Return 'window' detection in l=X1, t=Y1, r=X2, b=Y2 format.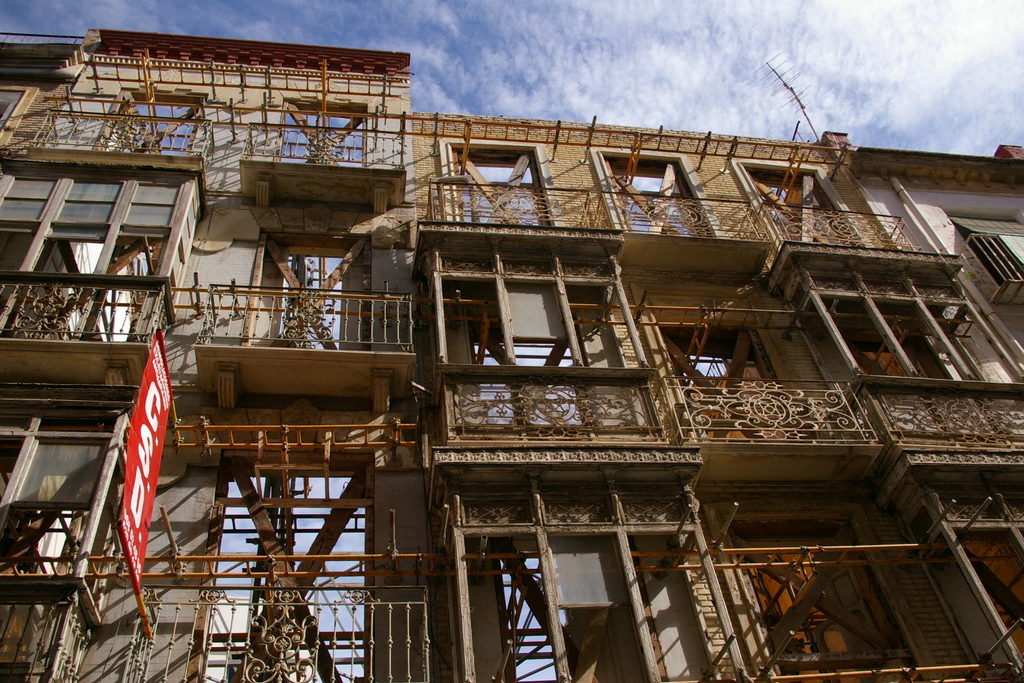
l=274, t=251, r=341, b=349.
